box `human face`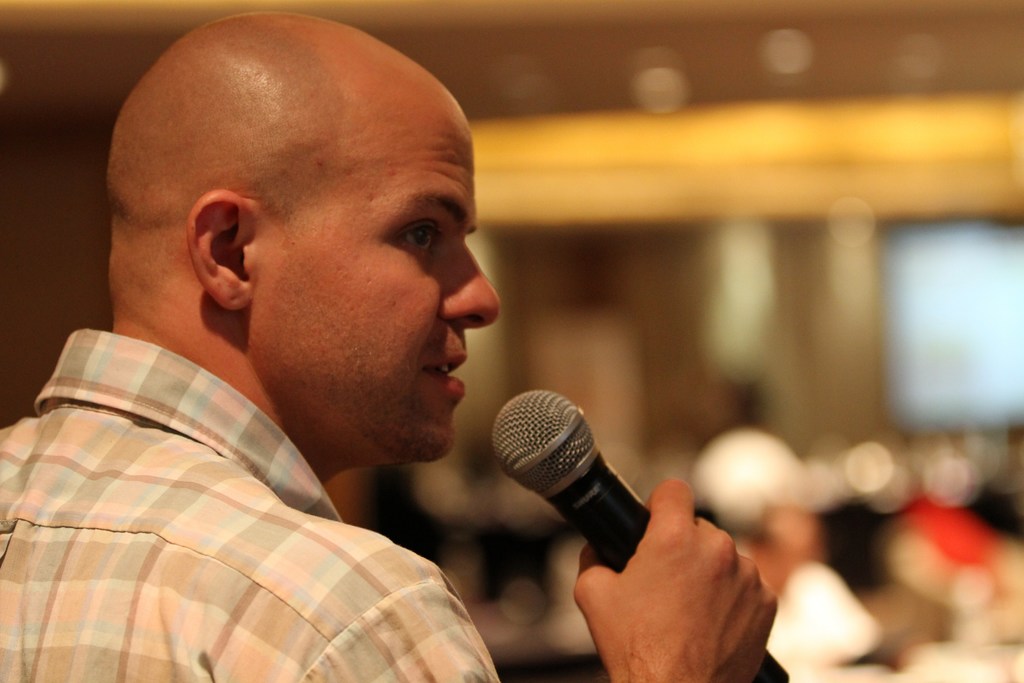
x1=255 y1=119 x2=499 y2=461
